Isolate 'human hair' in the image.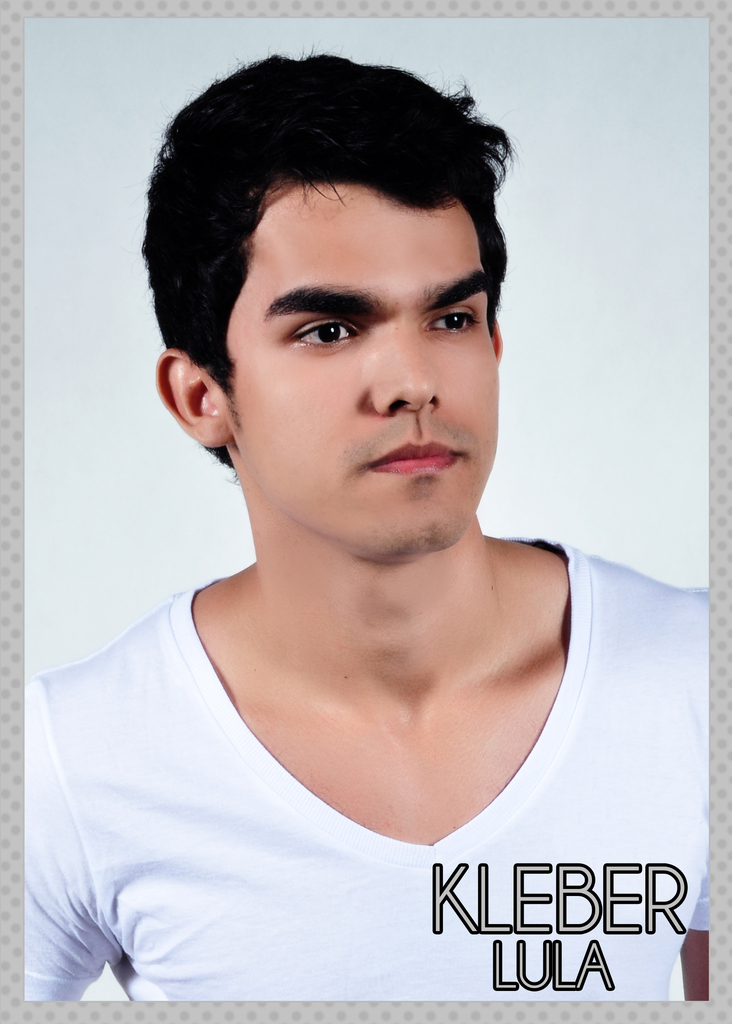
Isolated region: locate(142, 39, 499, 429).
